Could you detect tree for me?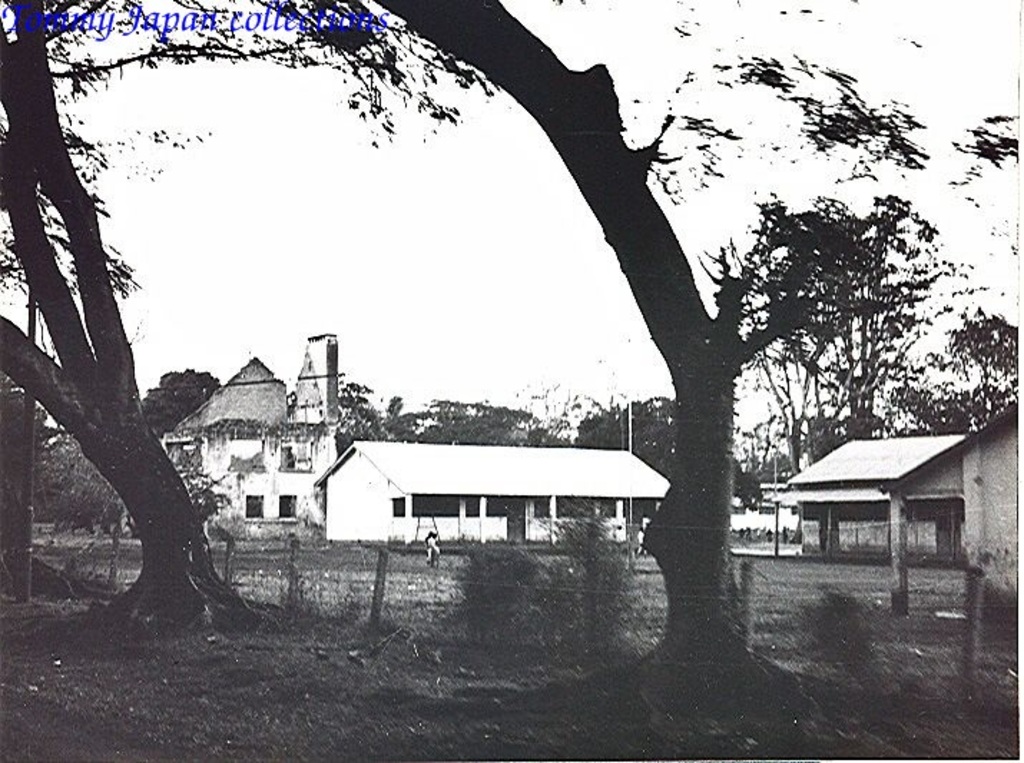
Detection result: (left=33, top=429, right=137, bottom=538).
